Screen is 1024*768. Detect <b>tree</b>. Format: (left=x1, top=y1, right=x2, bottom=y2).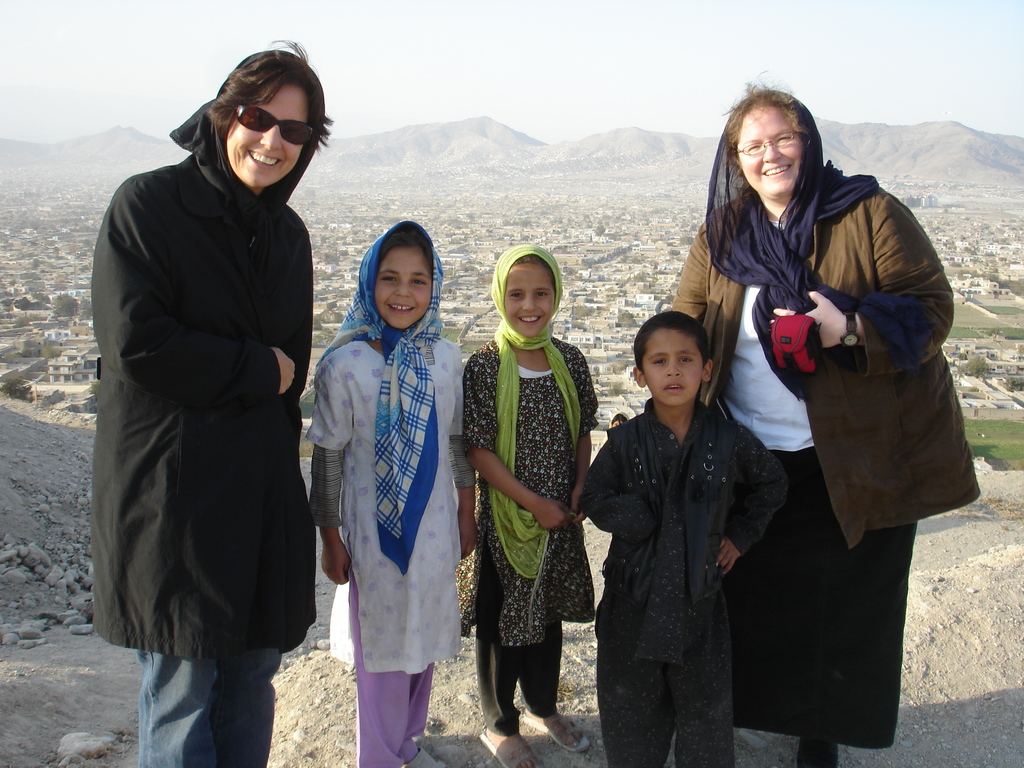
(left=605, top=378, right=622, bottom=393).
